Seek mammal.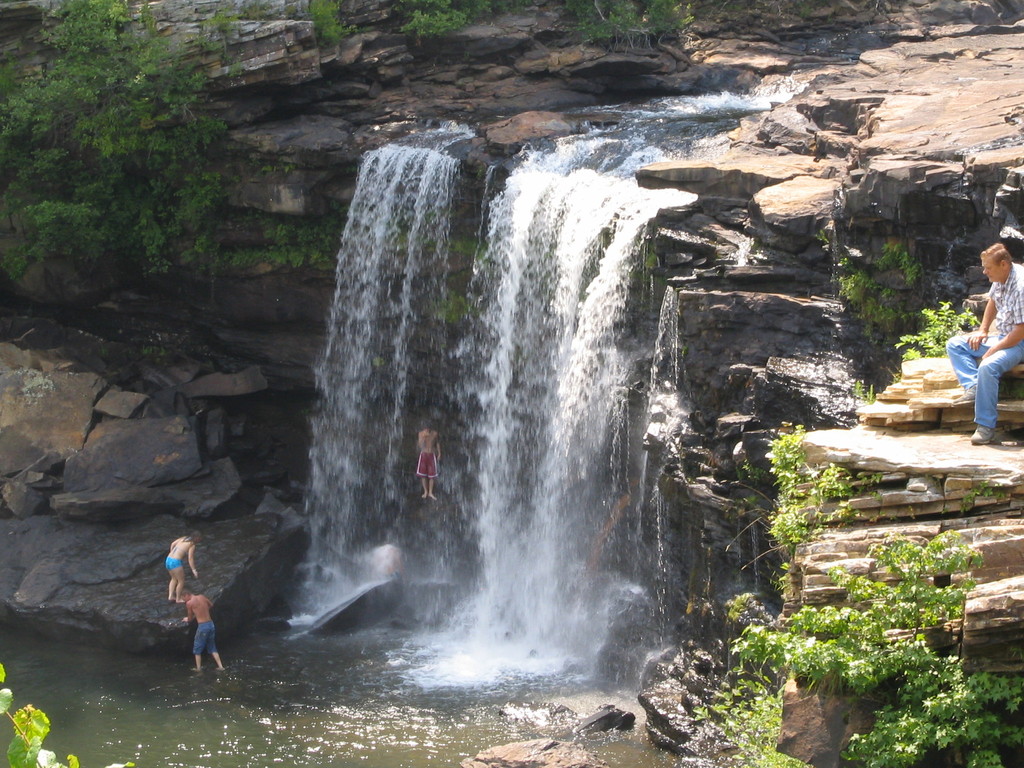
[left=420, top=420, right=444, bottom=499].
